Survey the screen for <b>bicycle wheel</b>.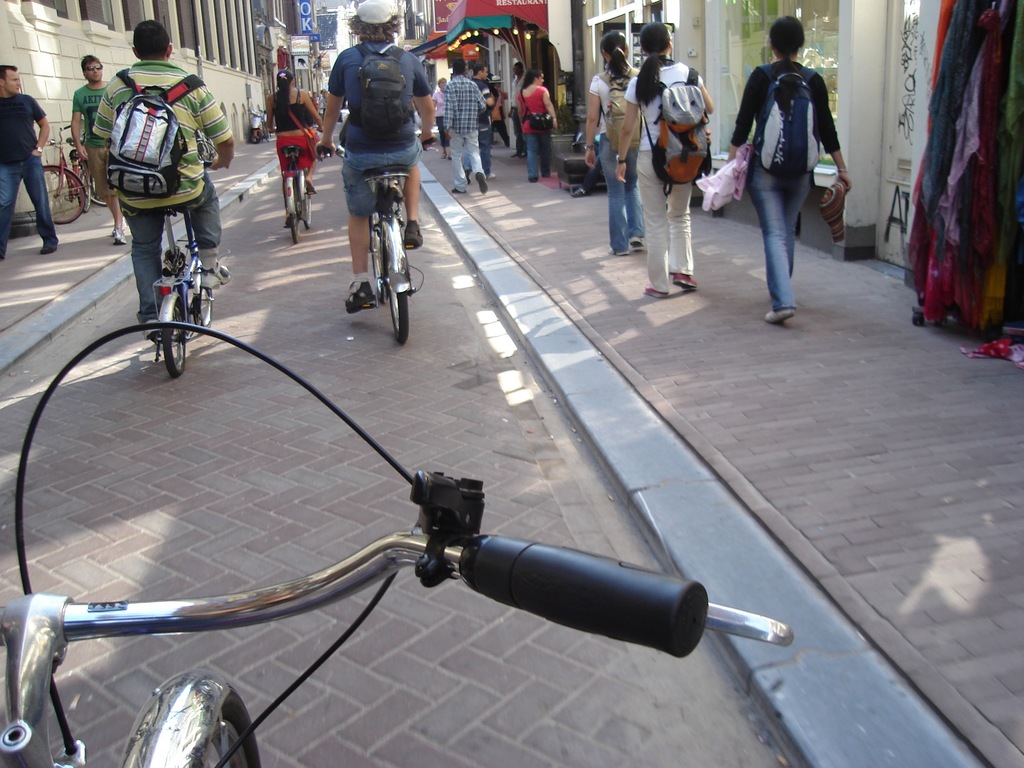
Survey found: select_region(161, 294, 188, 374).
